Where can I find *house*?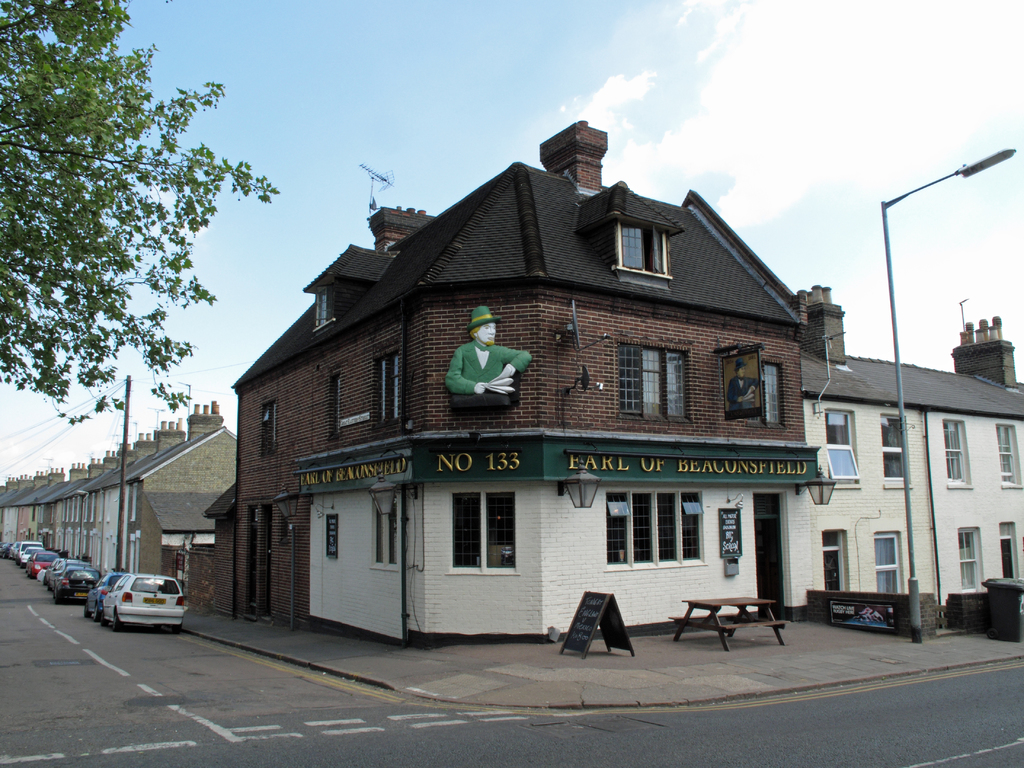
You can find it at x1=234, y1=118, x2=838, y2=654.
